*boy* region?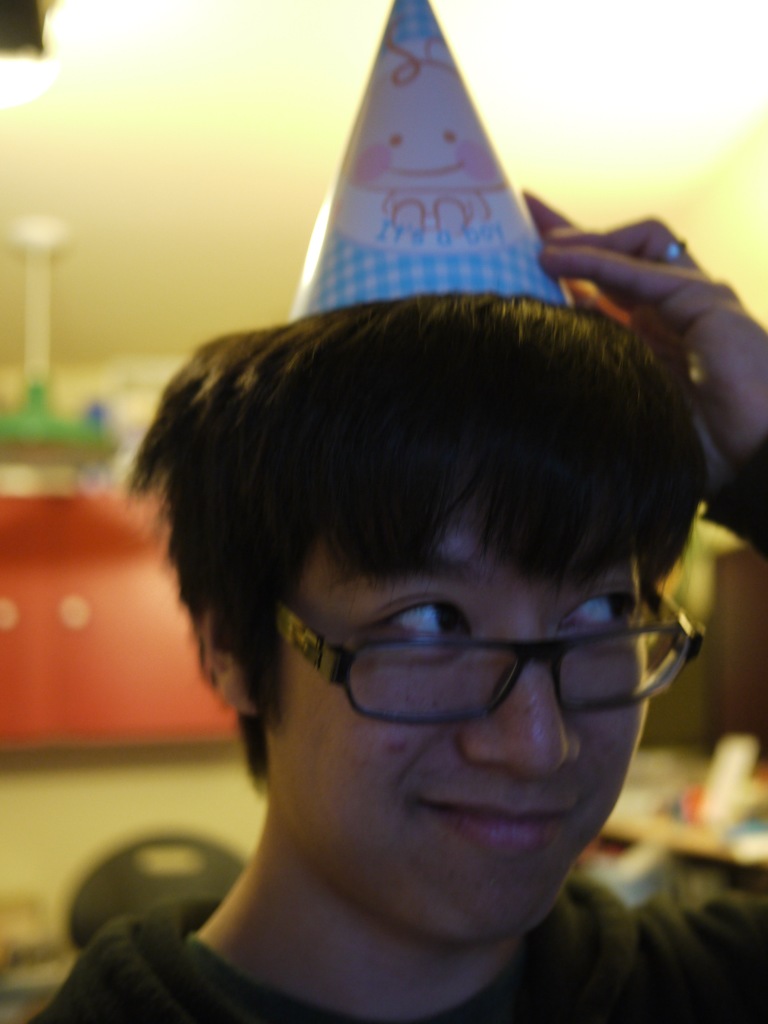
(24,286,767,1023)
